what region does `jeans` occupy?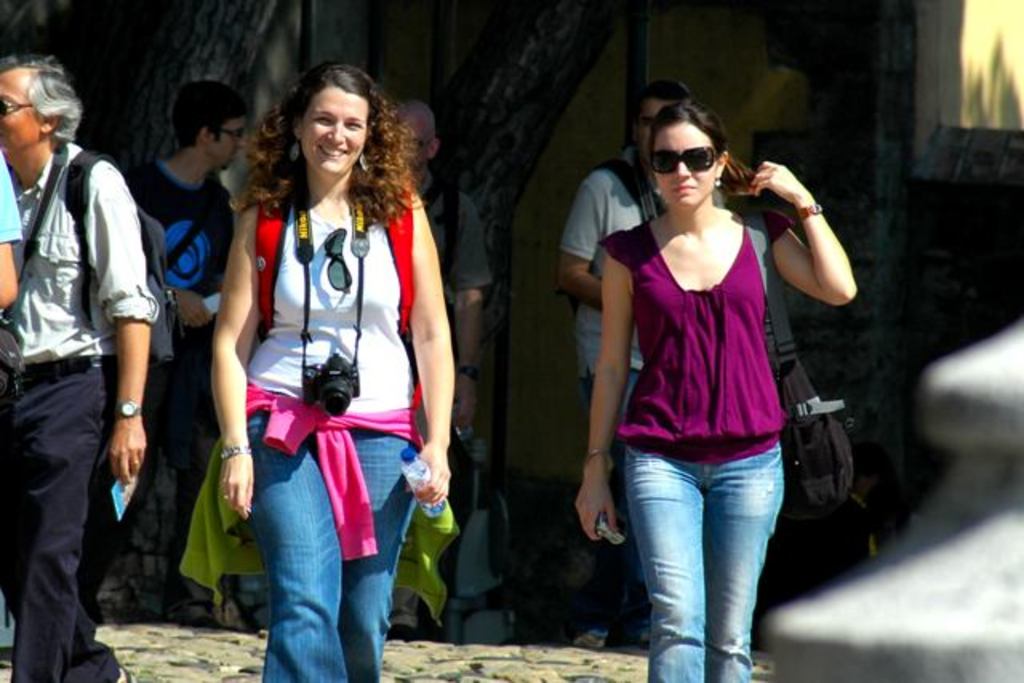
bbox(630, 440, 779, 681).
